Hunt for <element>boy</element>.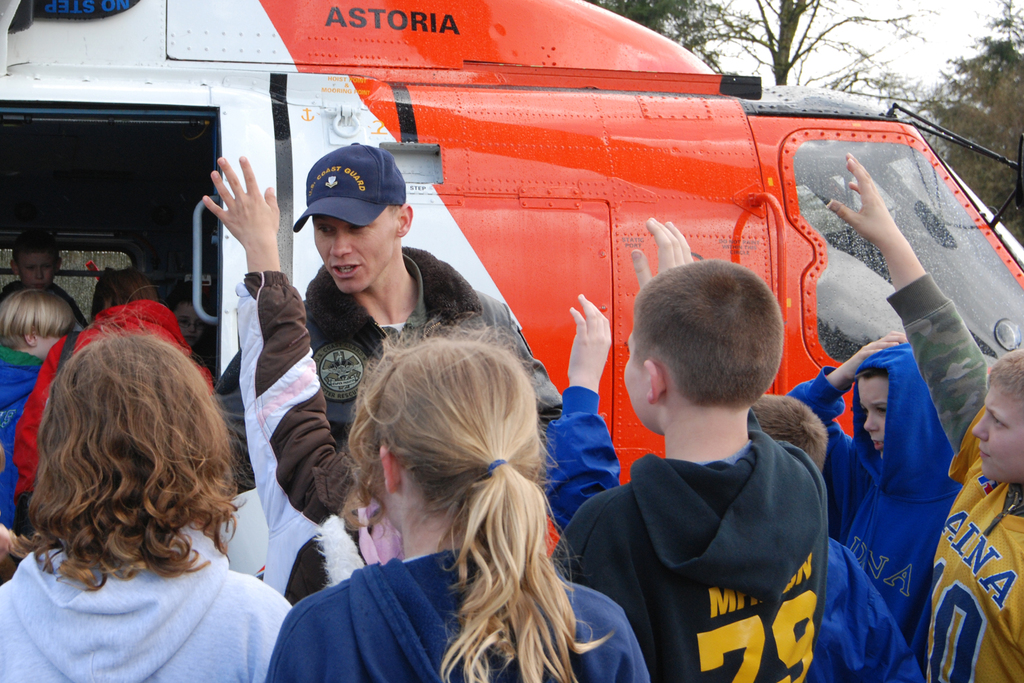
Hunted down at {"left": 829, "top": 155, "right": 1023, "bottom": 682}.
